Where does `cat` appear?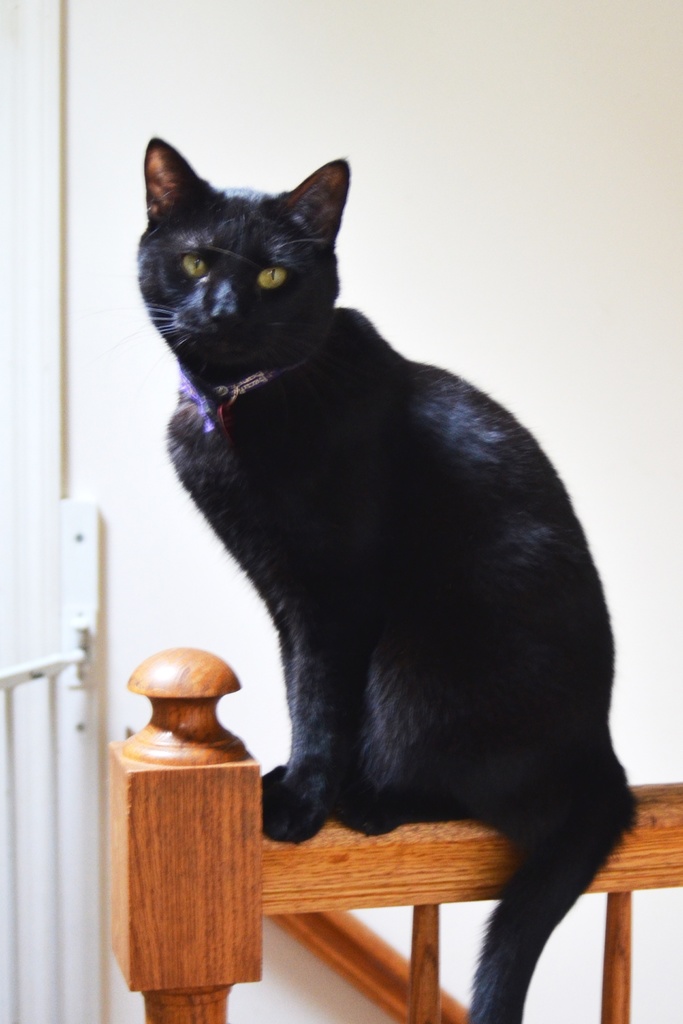
Appears at (120,128,642,1023).
